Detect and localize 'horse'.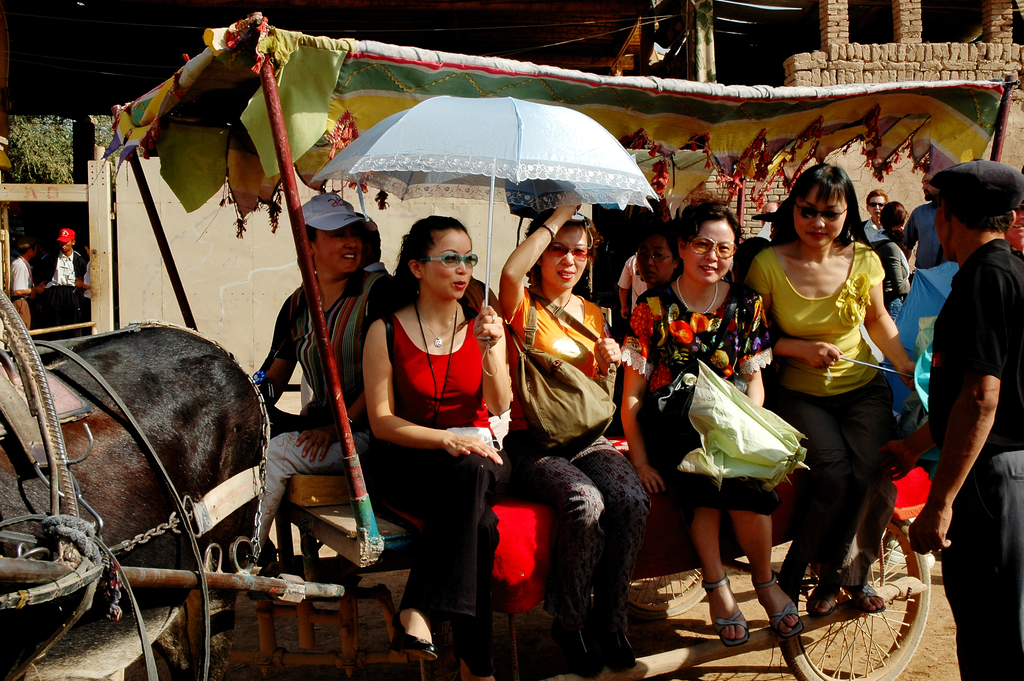
Localized at 0, 322, 271, 680.
